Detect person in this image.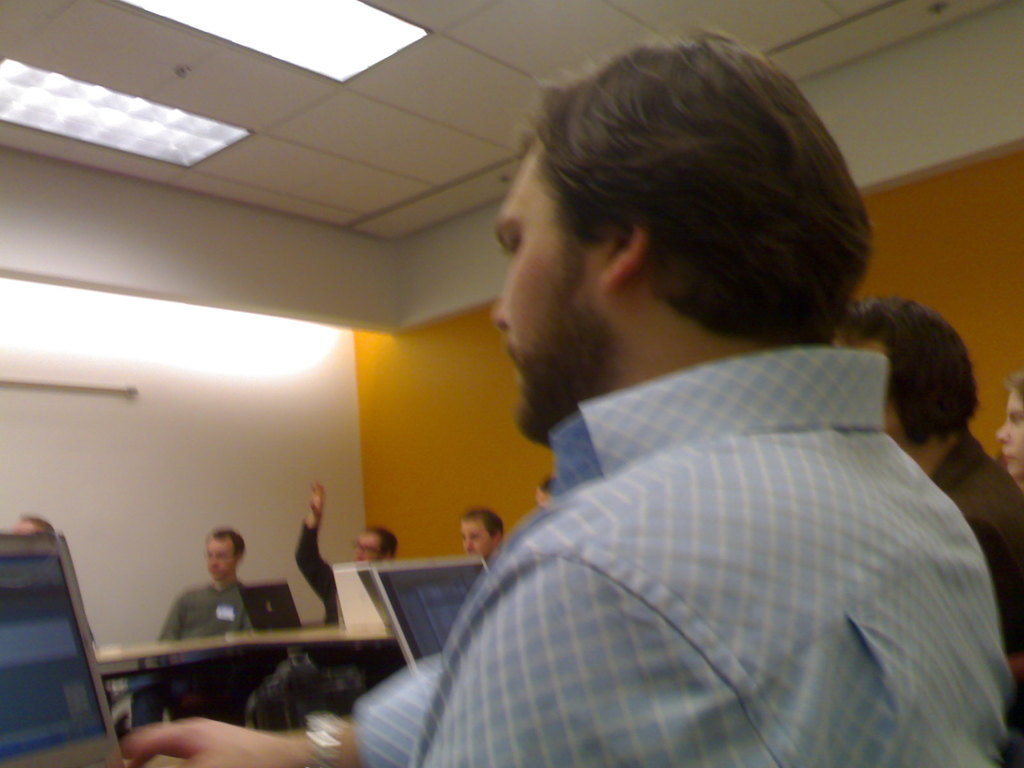
Detection: left=293, top=479, right=399, bottom=625.
